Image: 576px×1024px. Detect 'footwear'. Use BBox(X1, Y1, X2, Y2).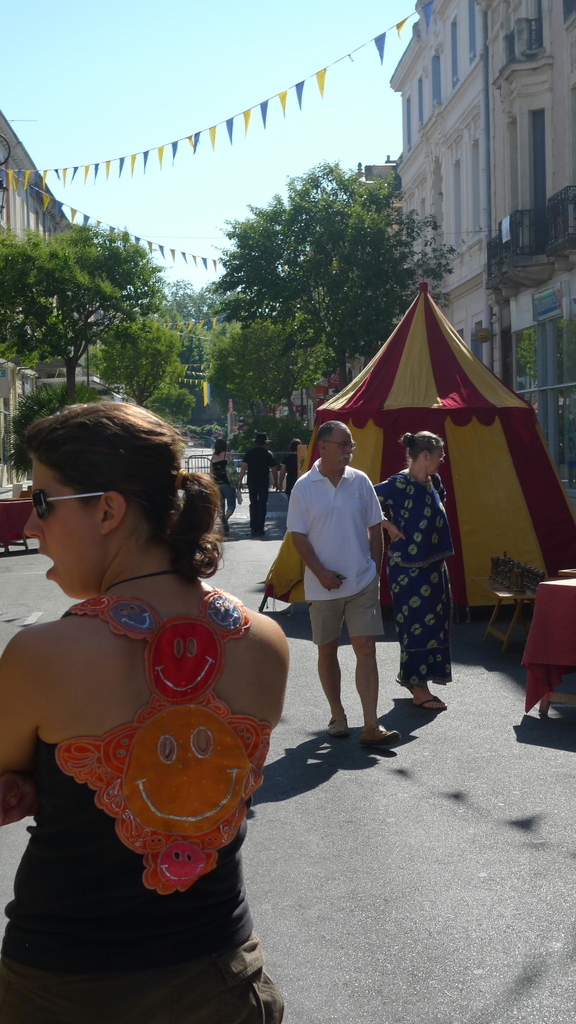
BBox(394, 680, 412, 695).
